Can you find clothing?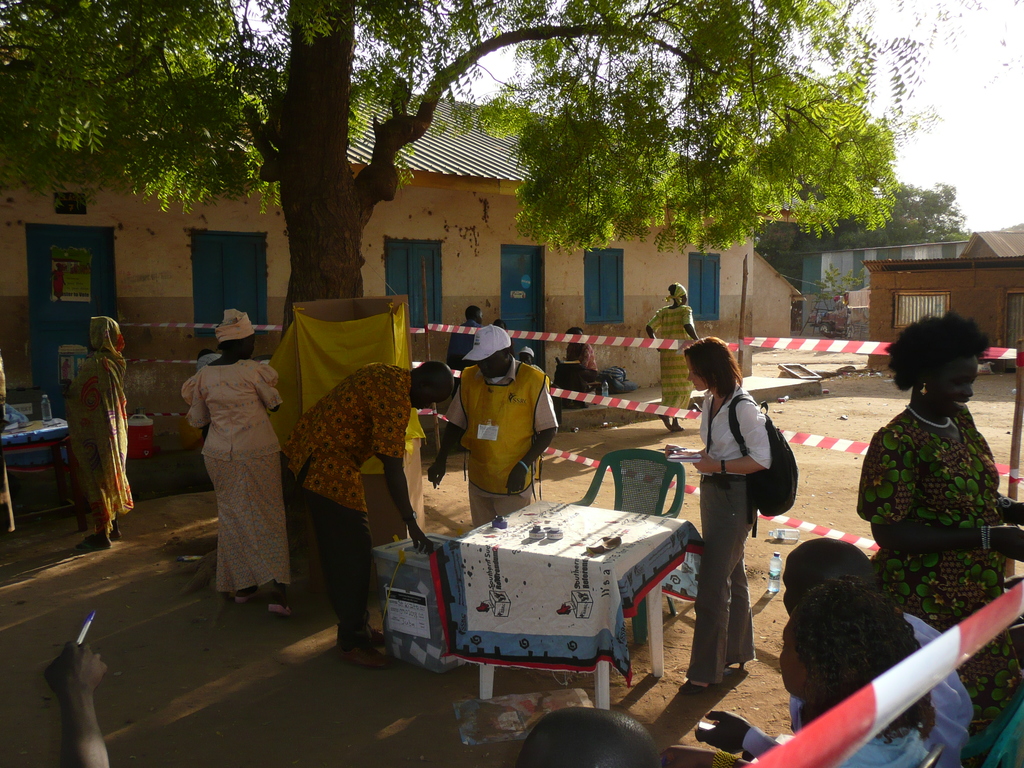
Yes, bounding box: (left=731, top=610, right=974, bottom=767).
